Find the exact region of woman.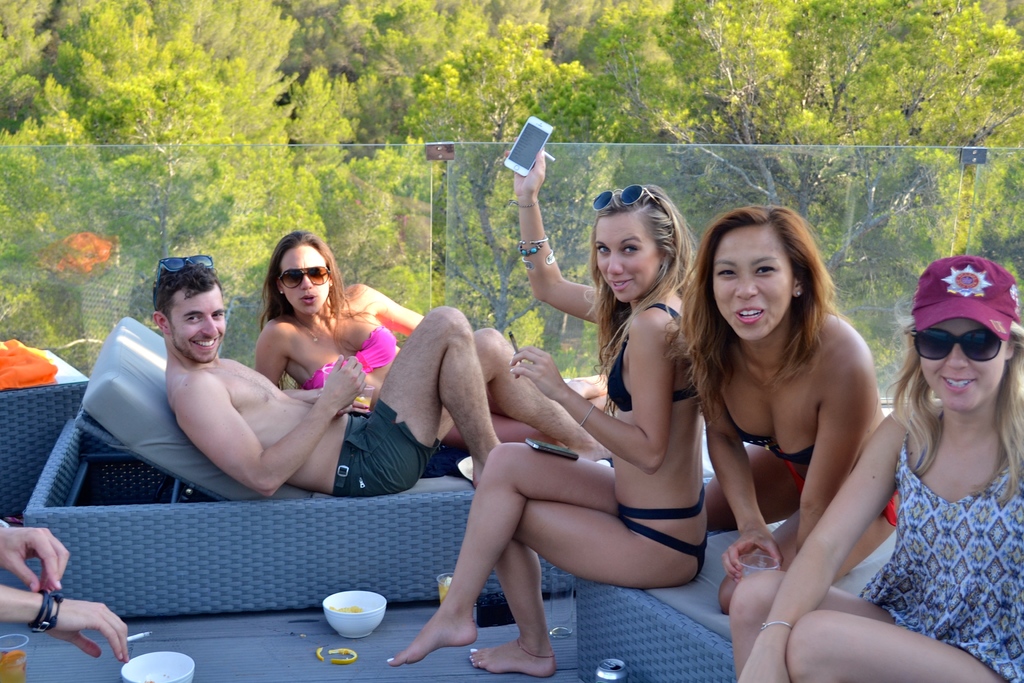
Exact region: crop(388, 136, 711, 675).
